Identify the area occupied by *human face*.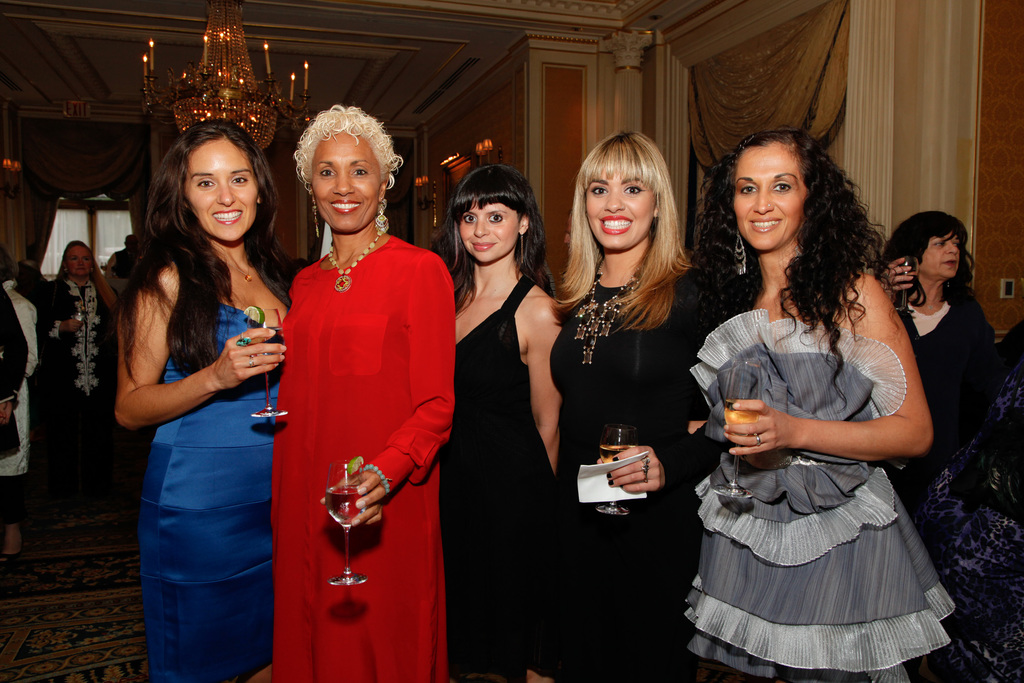
Area: detection(732, 148, 810, 247).
